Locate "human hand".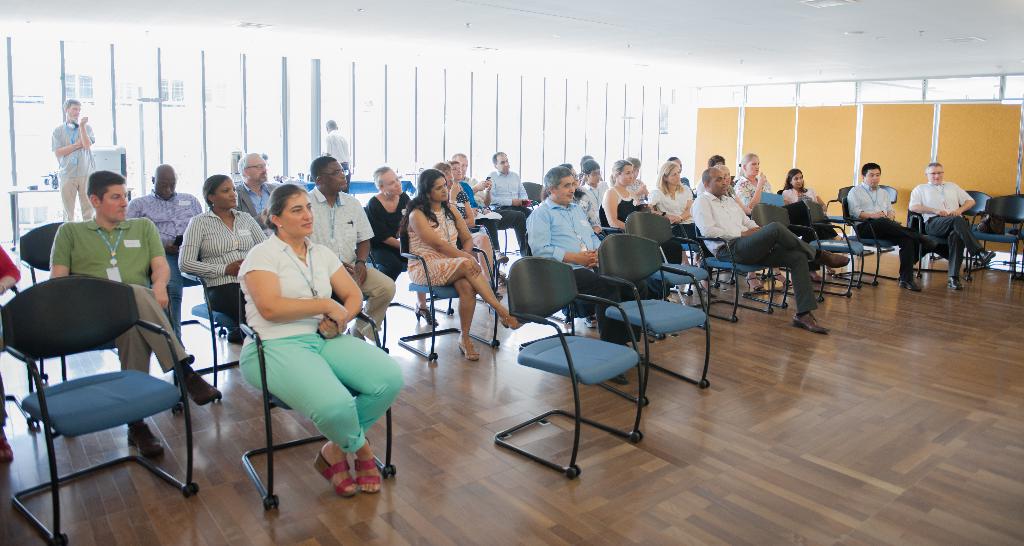
Bounding box: l=450, t=181, r=462, b=201.
